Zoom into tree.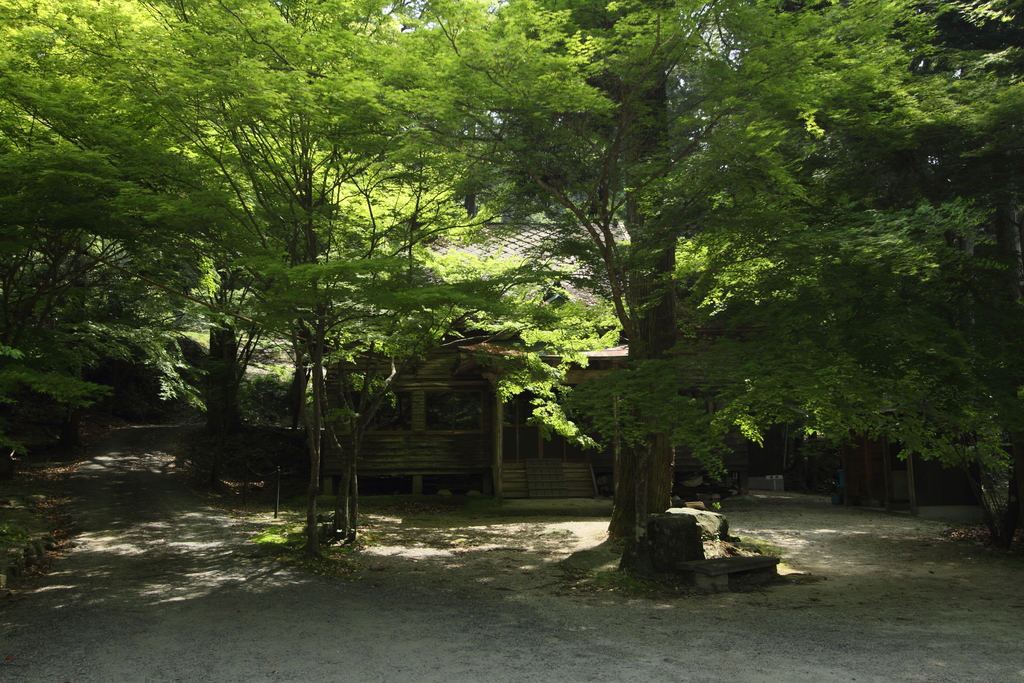
Zoom target: 0, 0, 631, 546.
